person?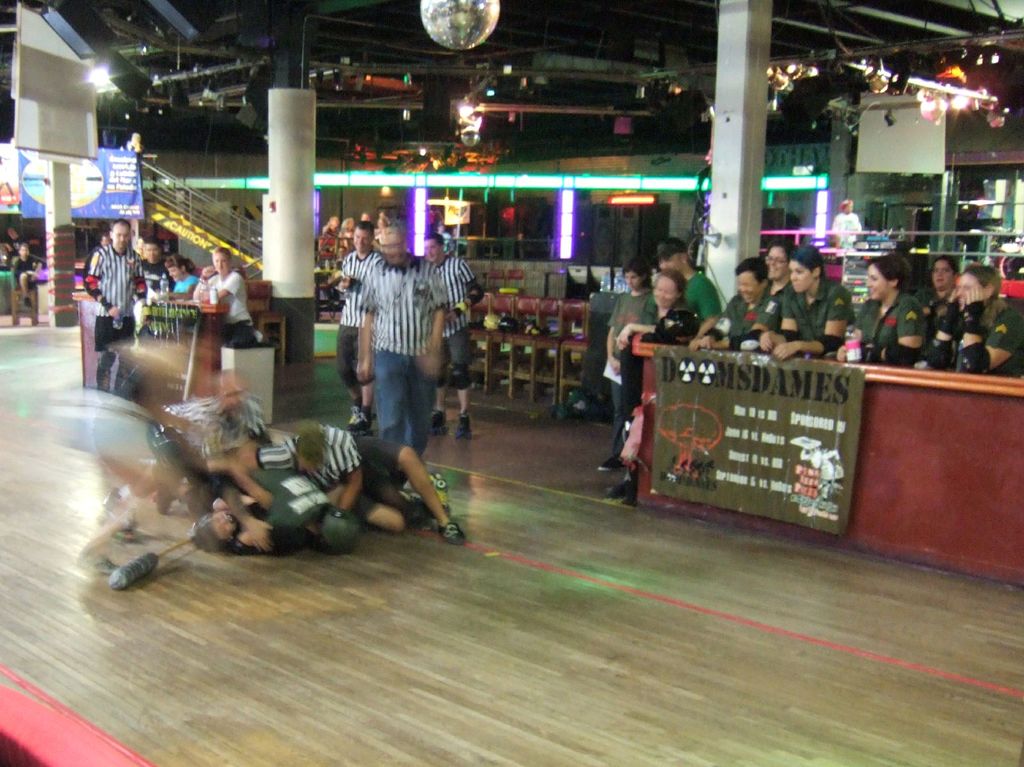
<bbox>829, 193, 867, 248</bbox>
